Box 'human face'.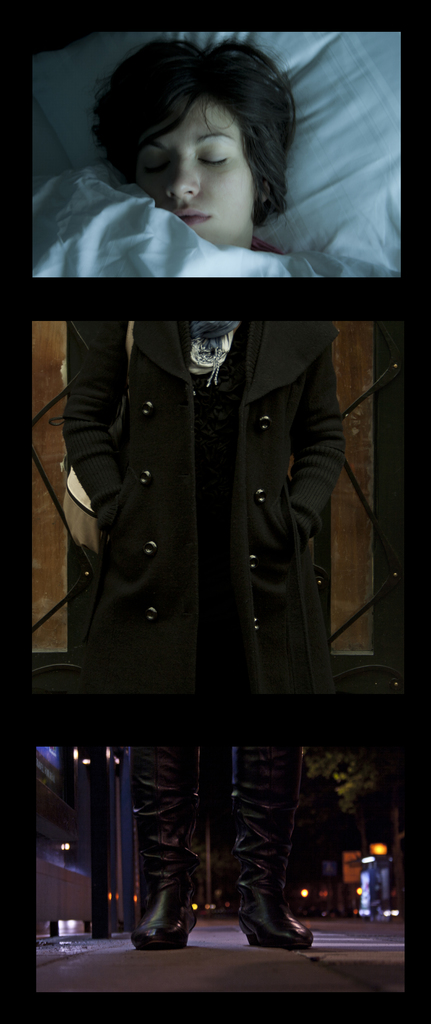
pyautogui.locateOnScreen(136, 97, 254, 245).
